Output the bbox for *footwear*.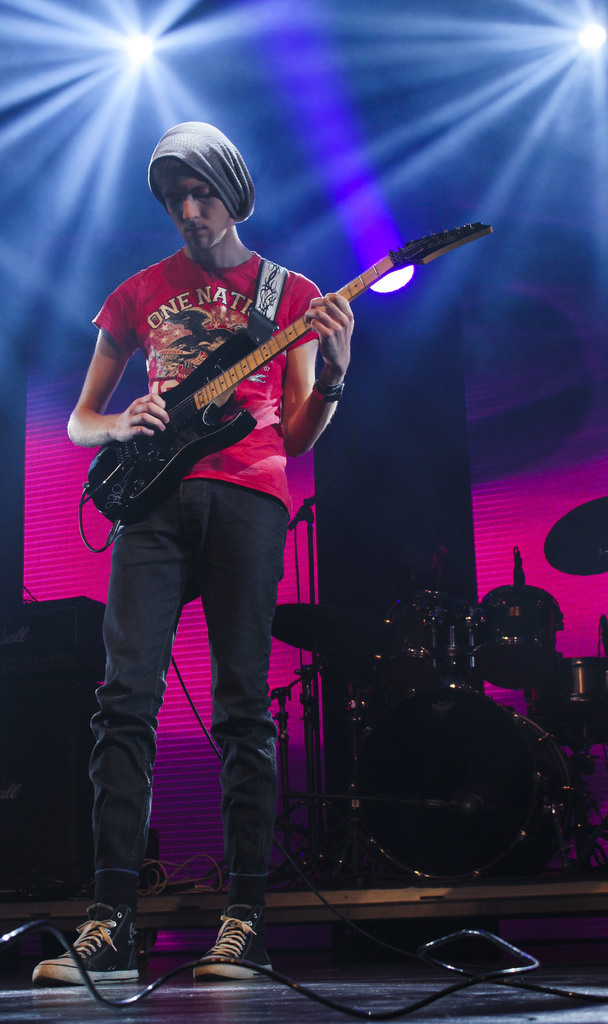
29 904 150 1000.
